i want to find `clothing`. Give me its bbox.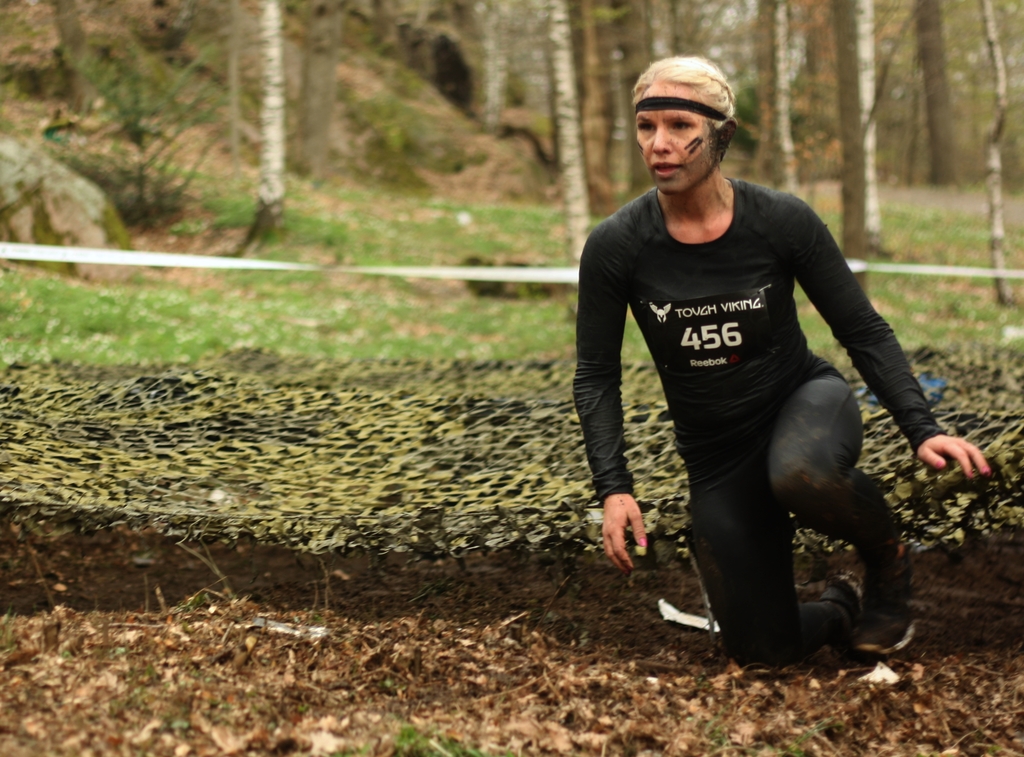
<region>687, 366, 926, 666</region>.
